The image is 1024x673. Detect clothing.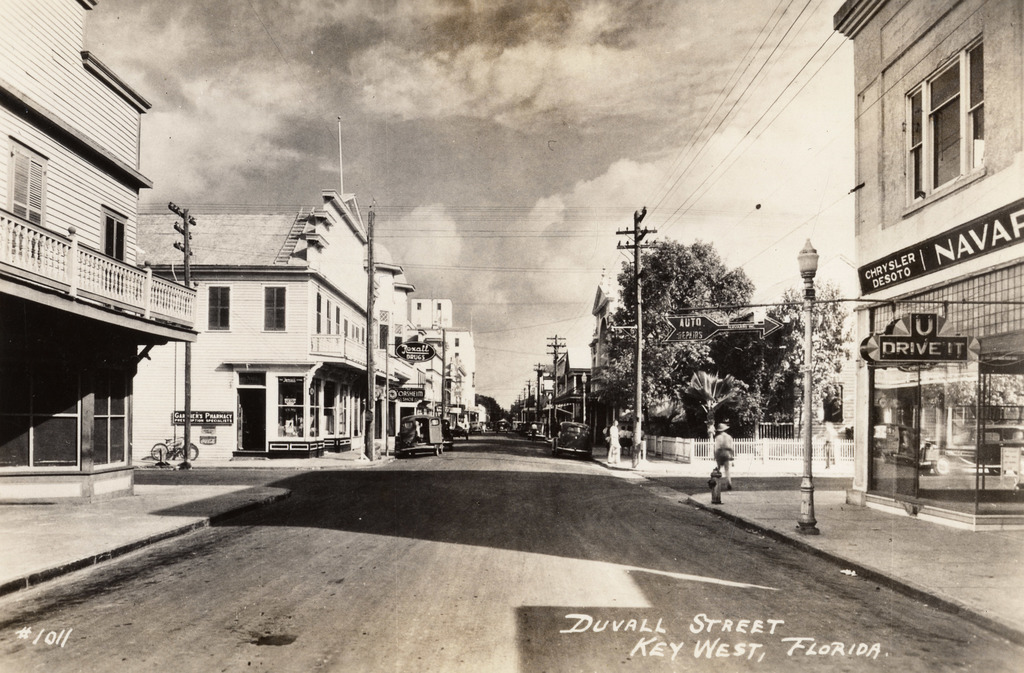
Detection: [x1=605, y1=425, x2=621, y2=462].
